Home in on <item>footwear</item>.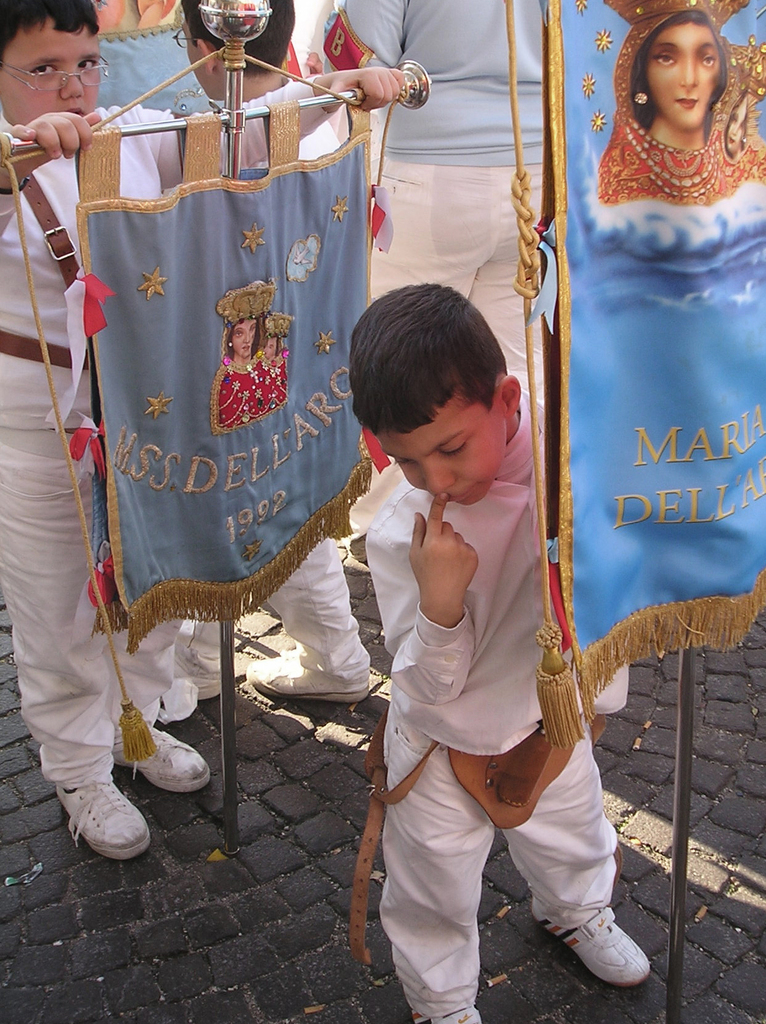
Homed in at [412, 1007, 482, 1023].
